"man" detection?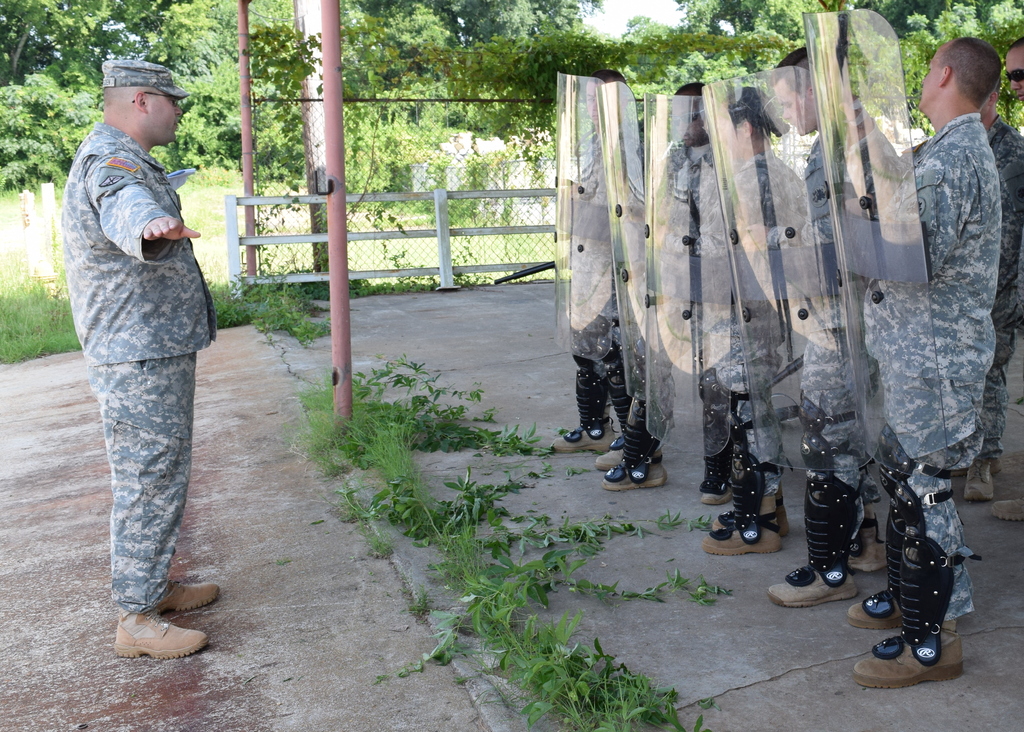
x1=990 y1=38 x2=1023 y2=523
